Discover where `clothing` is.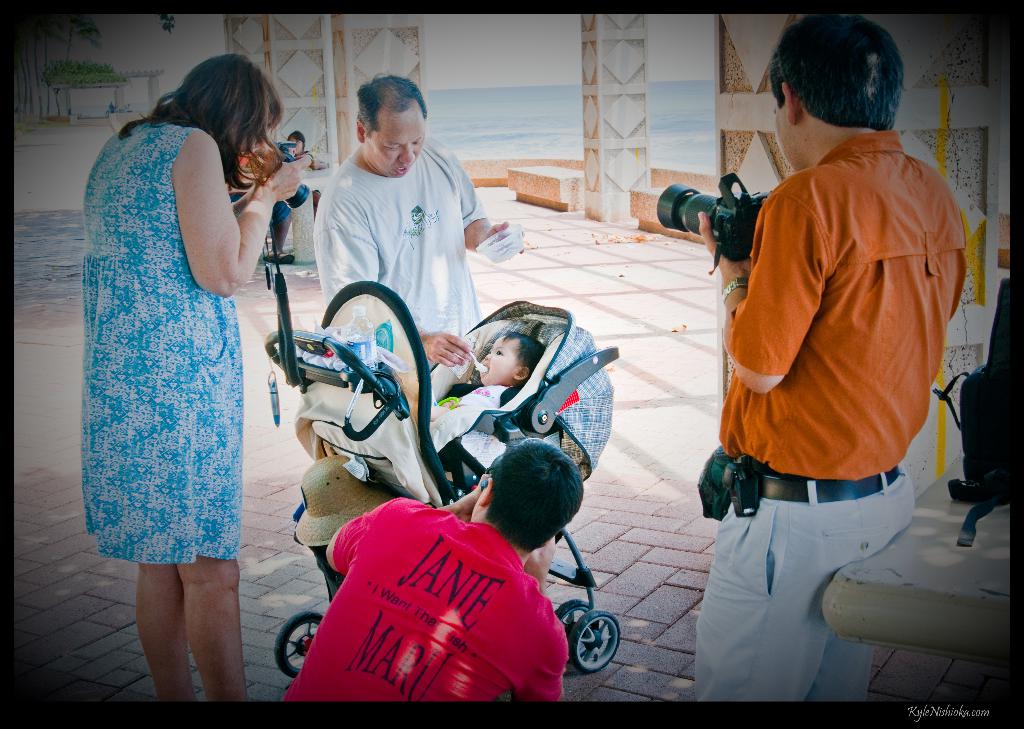
Discovered at (446,380,521,411).
